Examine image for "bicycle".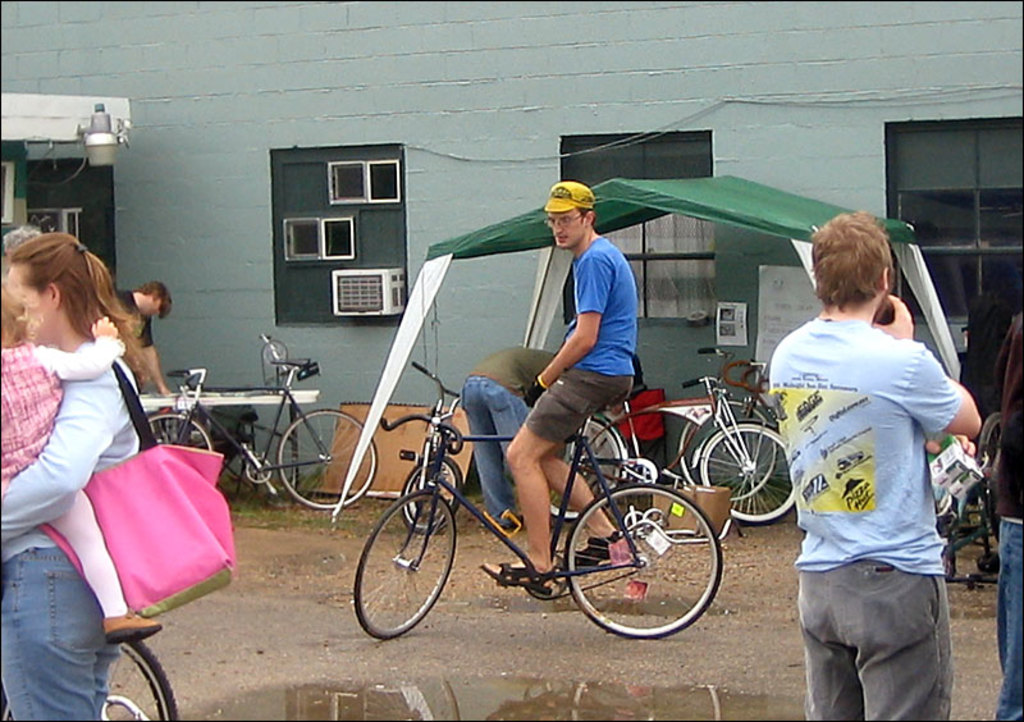
Examination result: Rect(338, 353, 727, 645).
